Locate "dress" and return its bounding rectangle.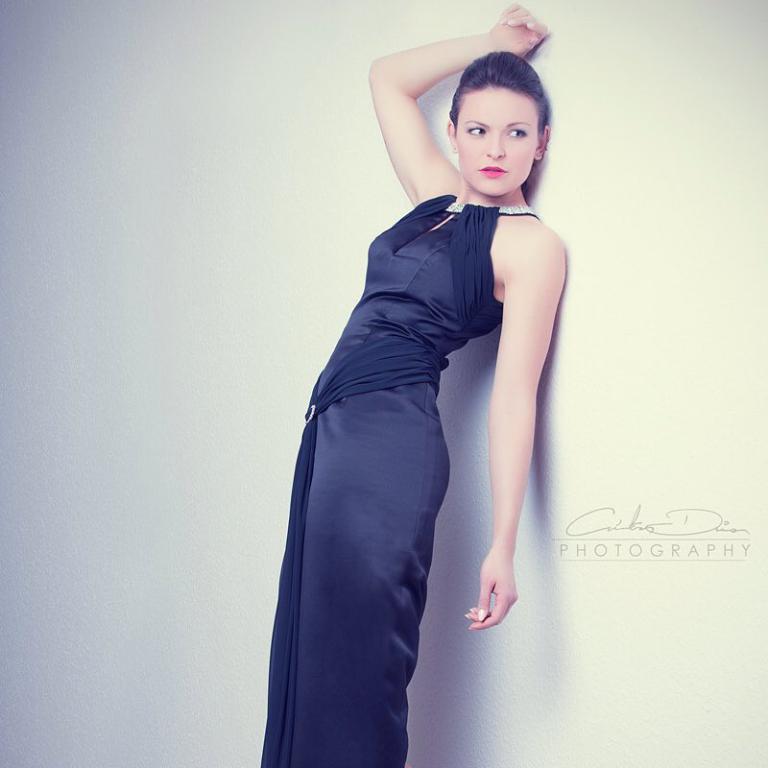
left=260, top=190, right=540, bottom=767.
